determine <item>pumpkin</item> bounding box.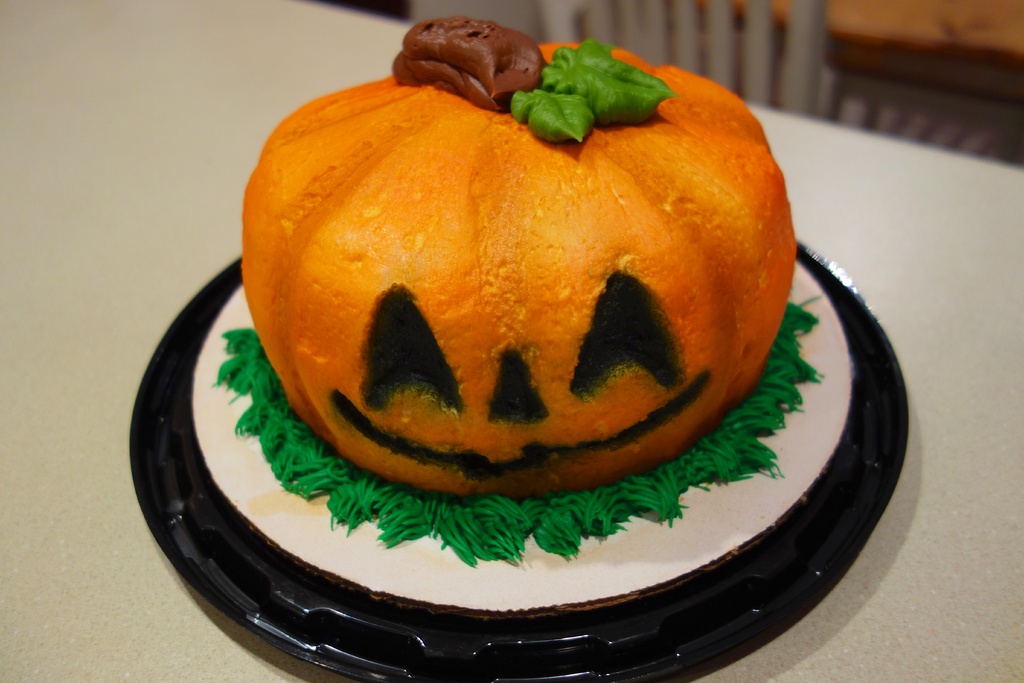
Determined: rect(243, 29, 800, 505).
